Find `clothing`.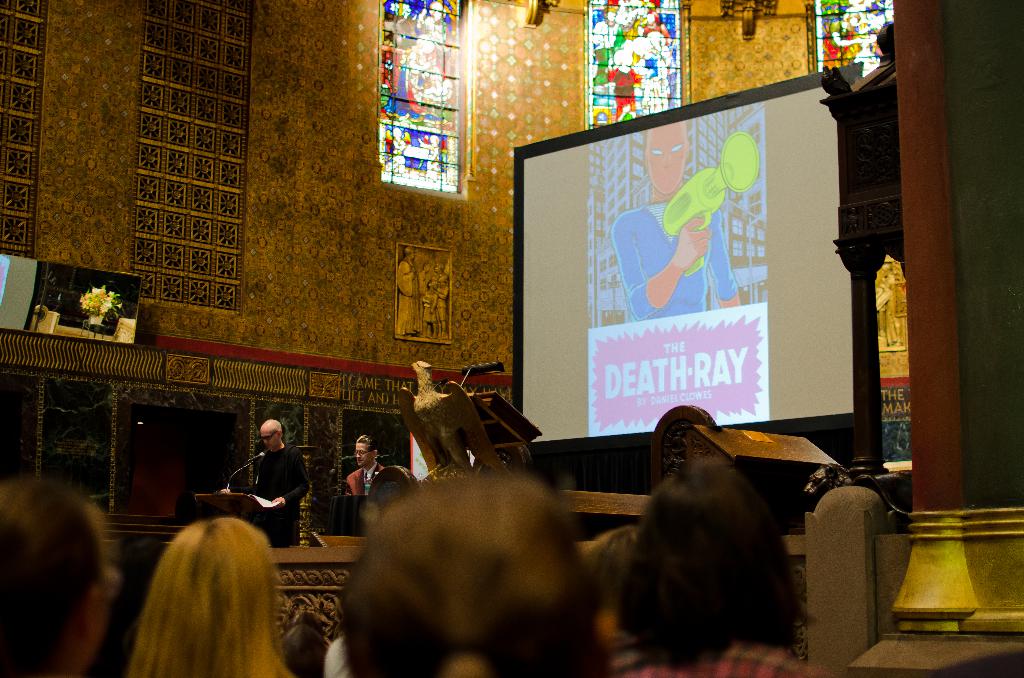
x1=634 y1=645 x2=808 y2=676.
